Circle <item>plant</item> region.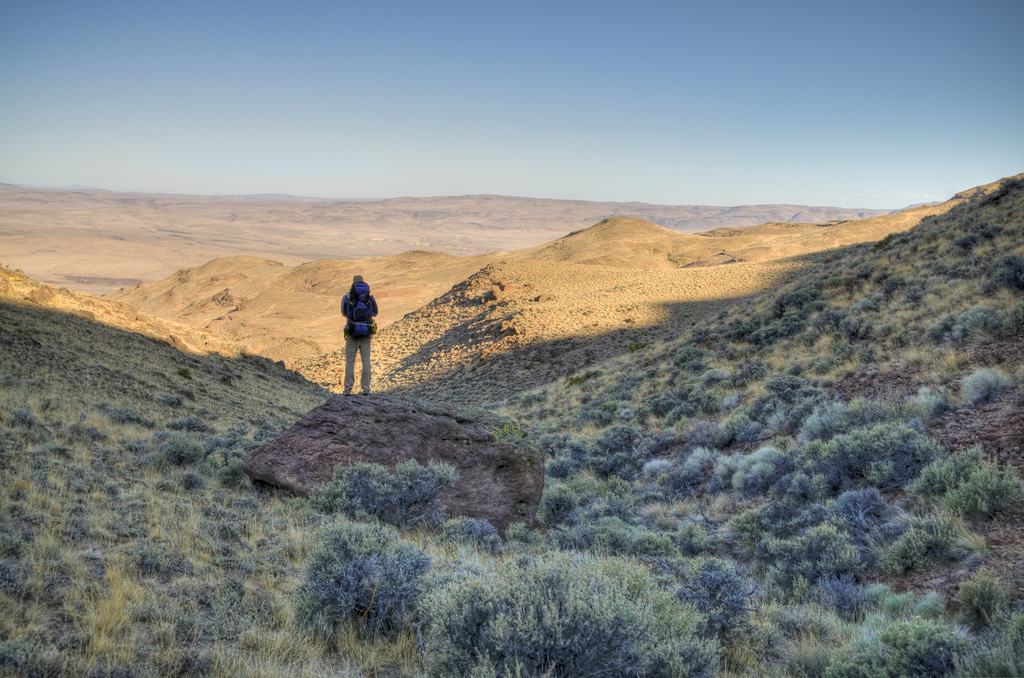
Region: (x1=964, y1=365, x2=1007, y2=400).
